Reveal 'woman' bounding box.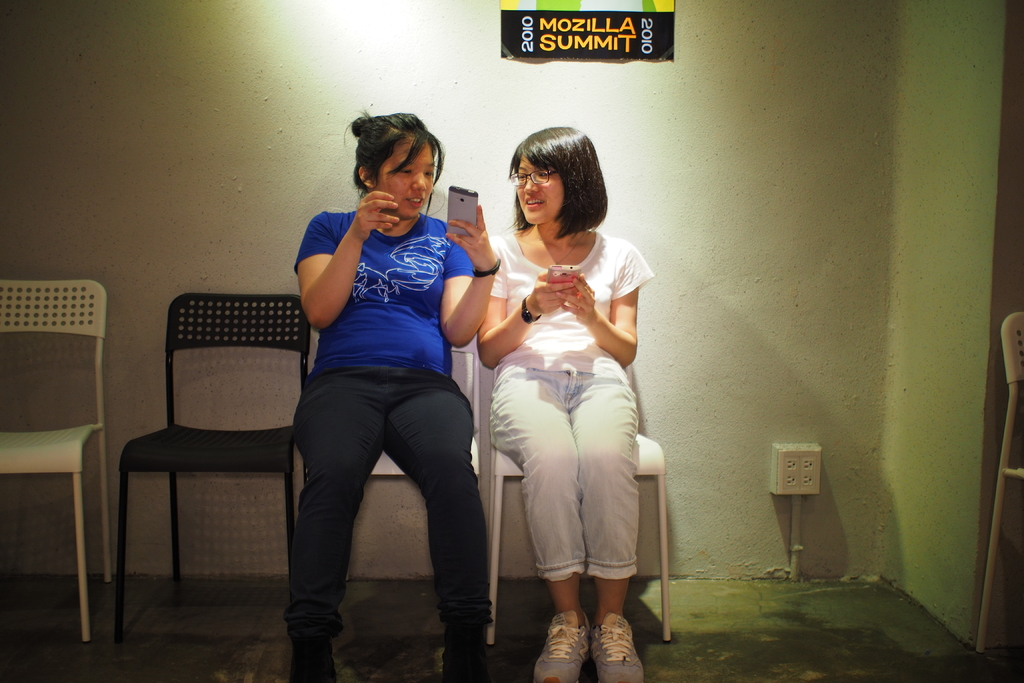
Revealed: select_region(456, 133, 662, 666).
